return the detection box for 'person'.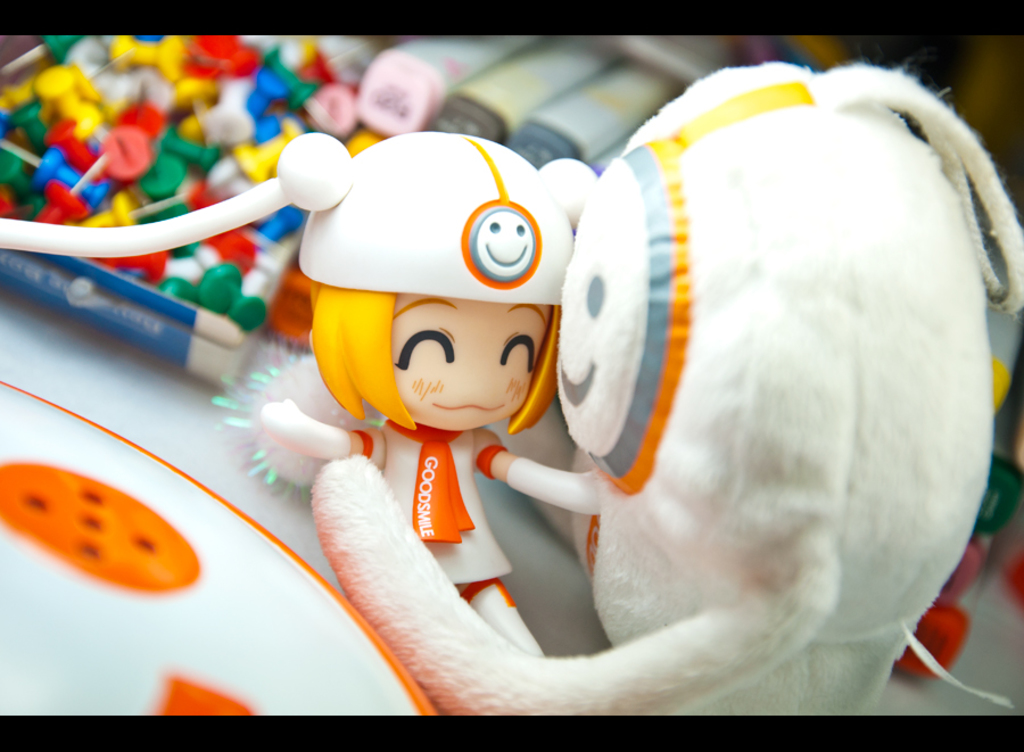
{"left": 262, "top": 132, "right": 602, "bottom": 656}.
